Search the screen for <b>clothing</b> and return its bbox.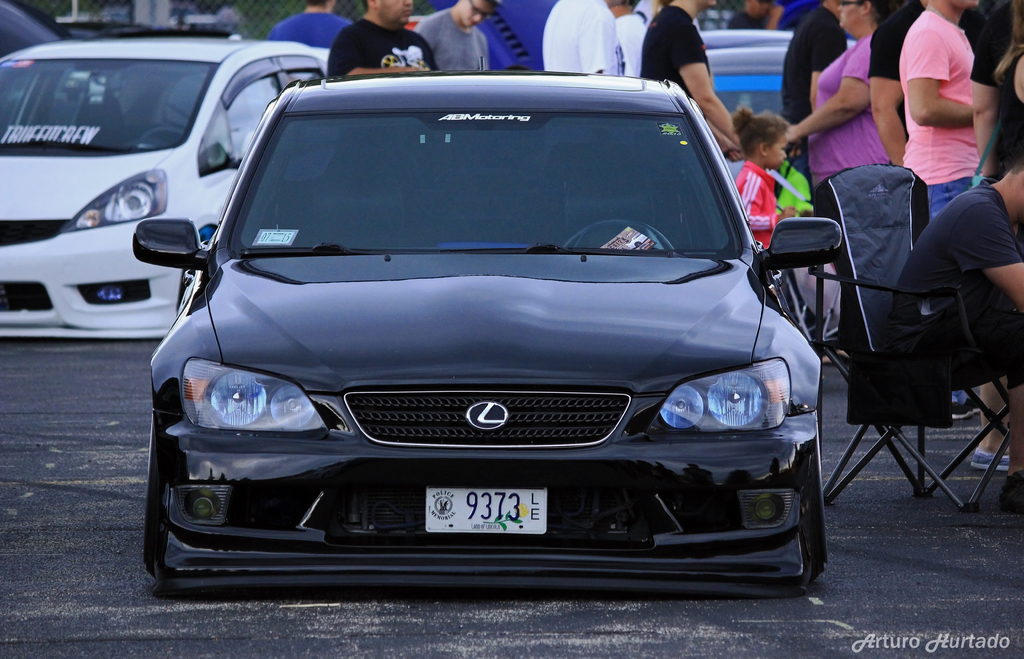
Found: bbox(808, 35, 888, 362).
